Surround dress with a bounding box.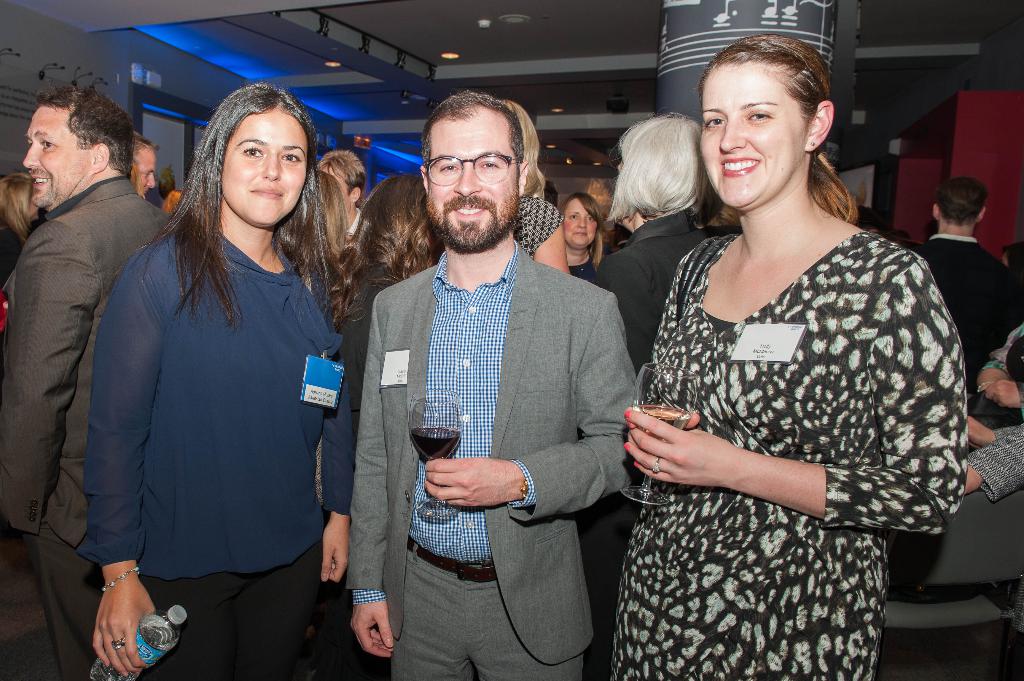
[left=626, top=227, right=971, bottom=678].
